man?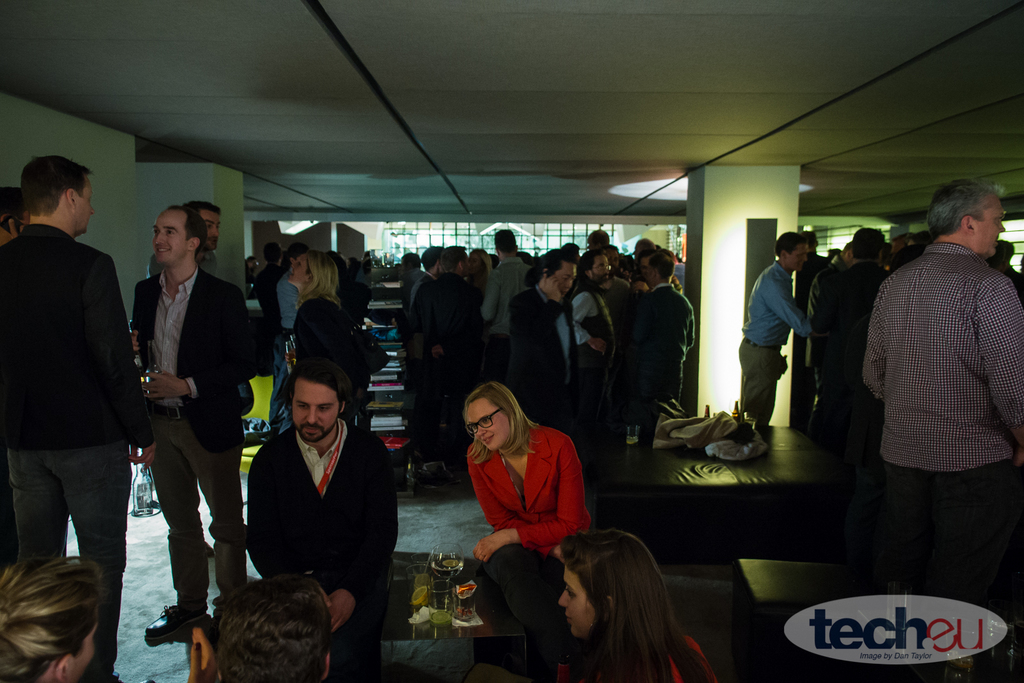
<bbox>988, 239, 1023, 301</bbox>
